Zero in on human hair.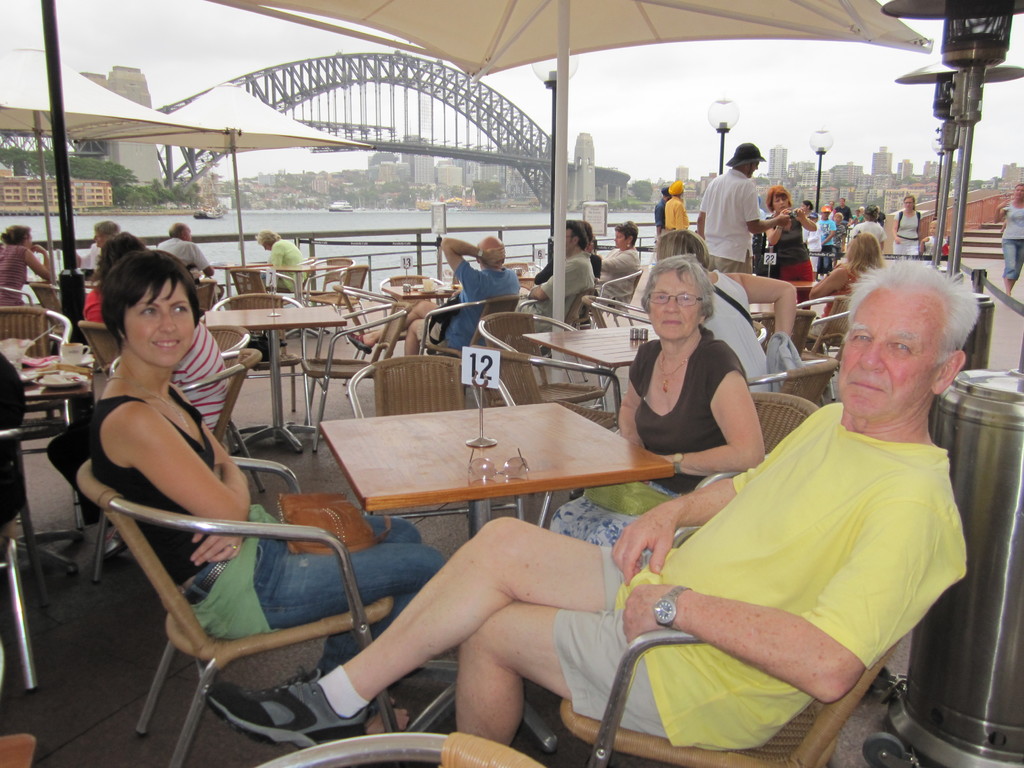
Zeroed in: select_region(1009, 180, 1023, 193).
